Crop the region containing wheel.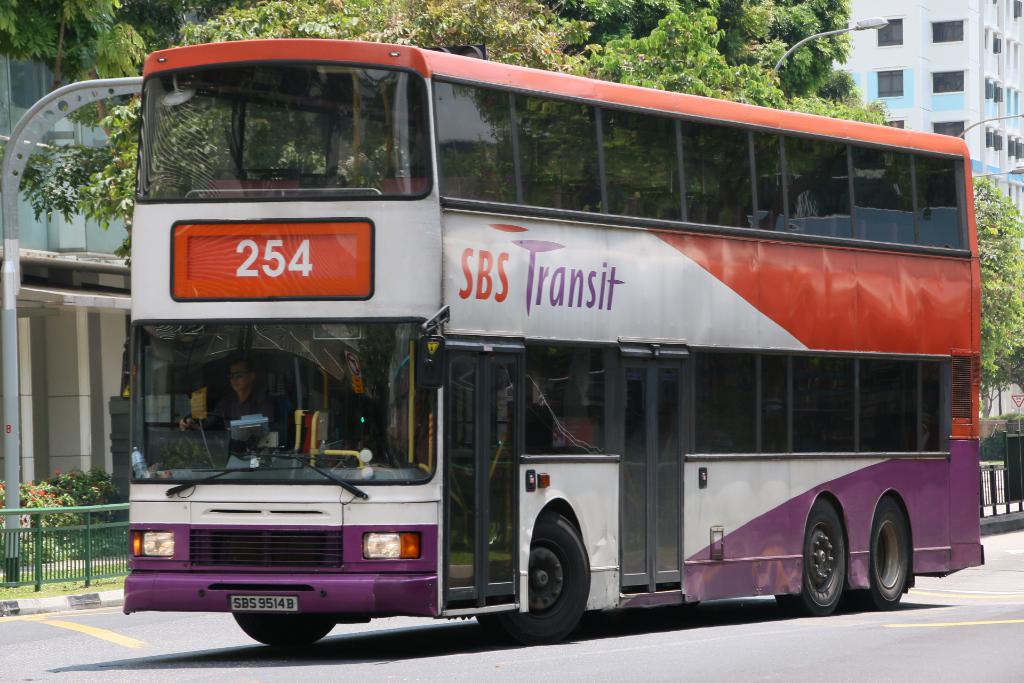
Crop region: bbox(860, 493, 911, 607).
